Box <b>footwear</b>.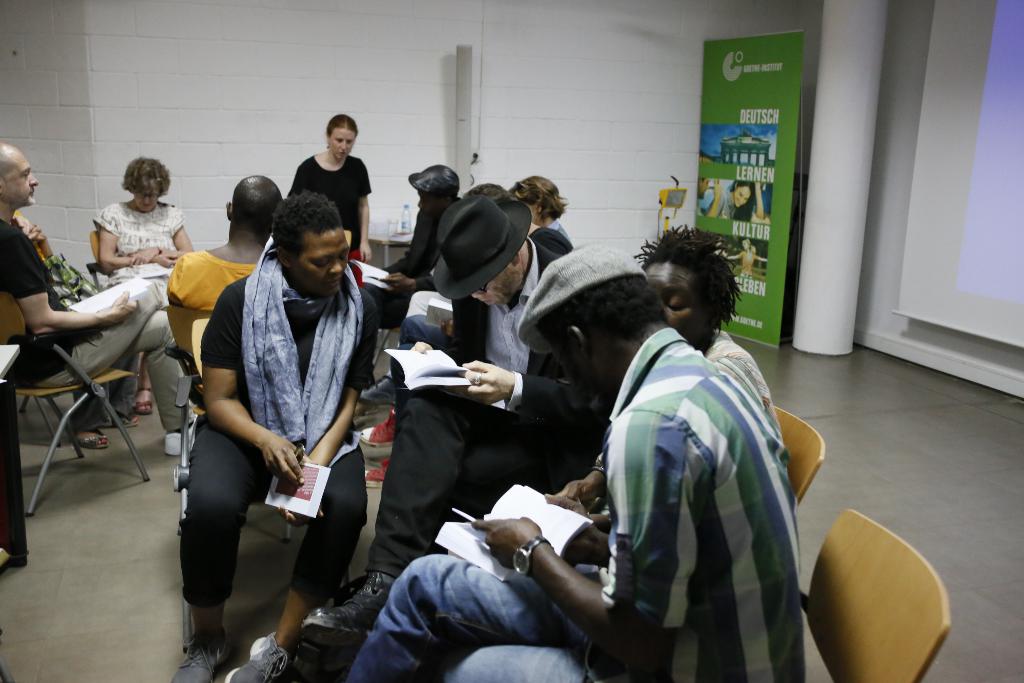
rect(171, 626, 228, 682).
